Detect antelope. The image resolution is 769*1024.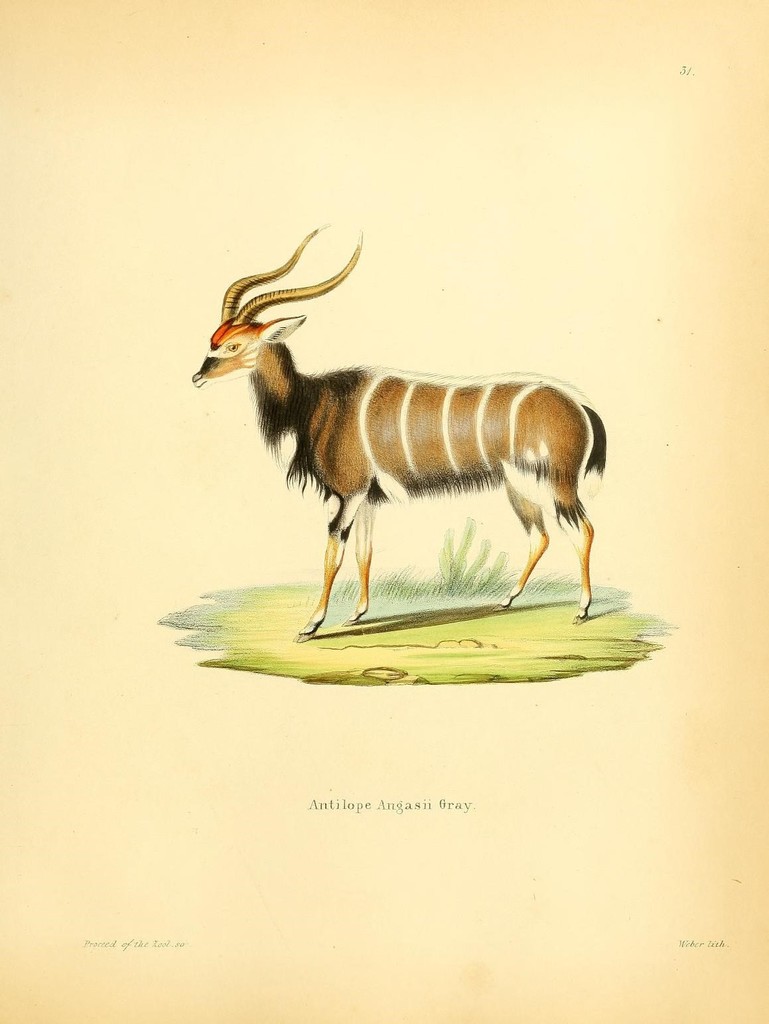
[188, 223, 607, 643].
